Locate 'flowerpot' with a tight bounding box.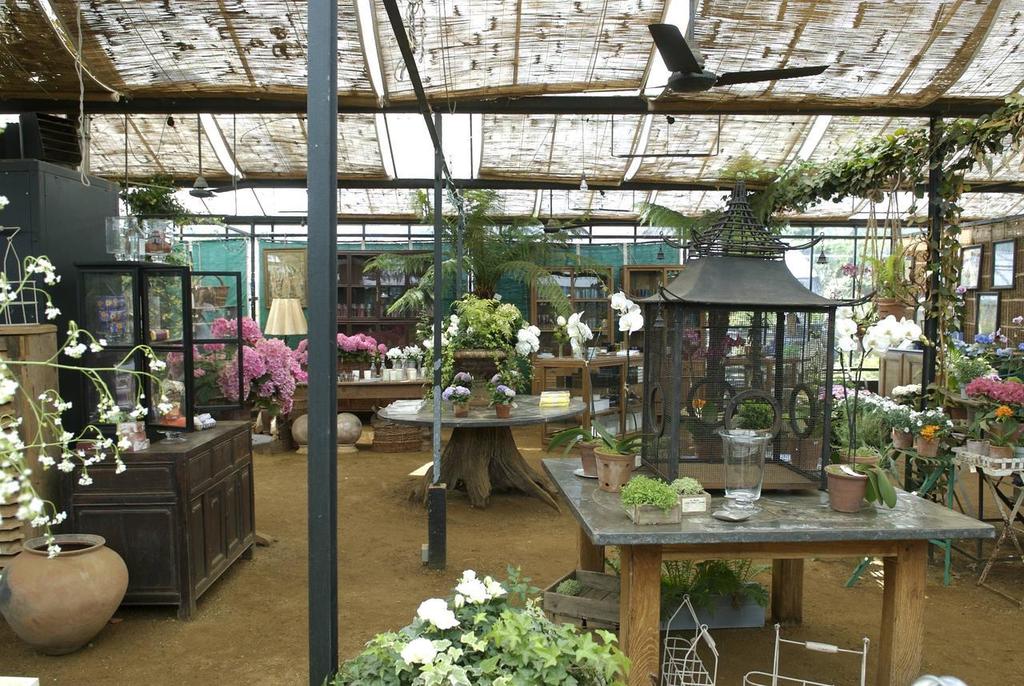
494:406:511:416.
